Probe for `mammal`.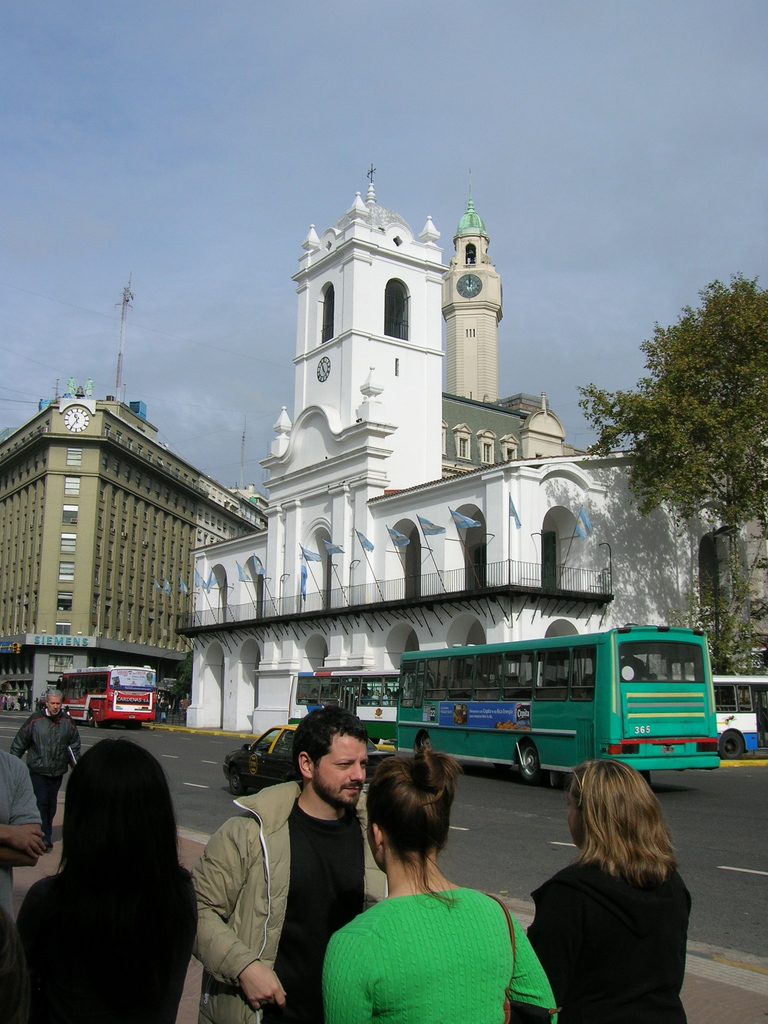
Probe result: 0, 746, 41, 863.
